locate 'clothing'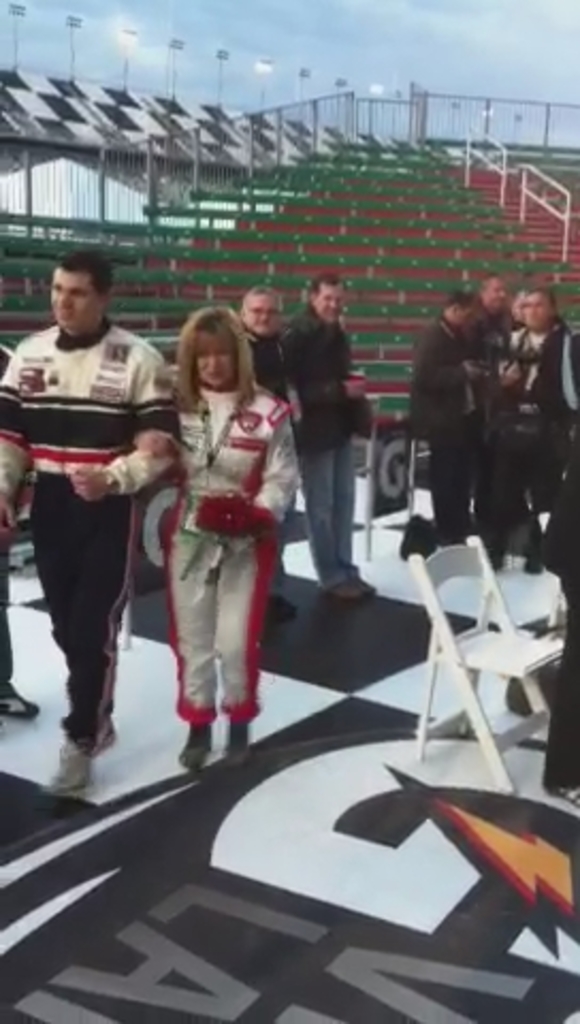
[237, 326, 296, 602]
